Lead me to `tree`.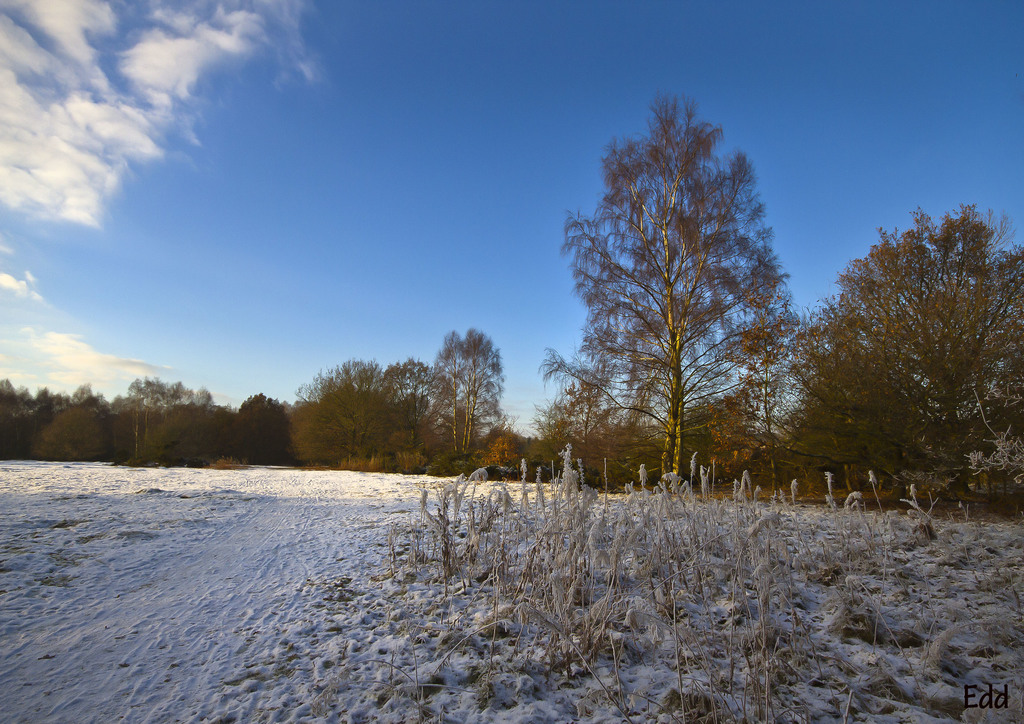
Lead to 65,380,99,410.
